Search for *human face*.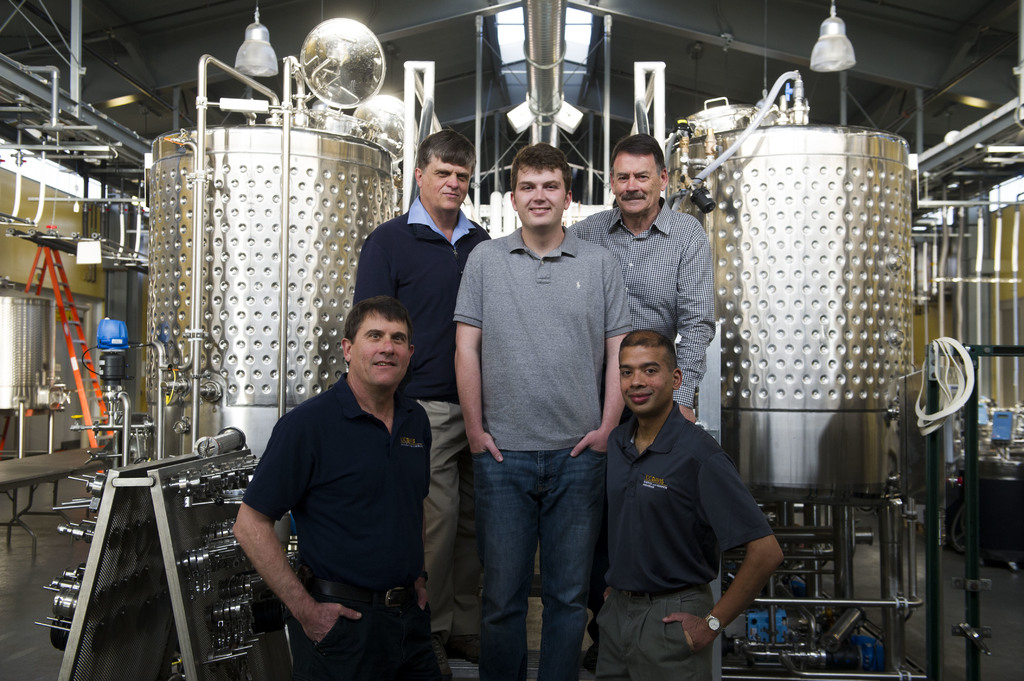
Found at region(349, 307, 409, 389).
